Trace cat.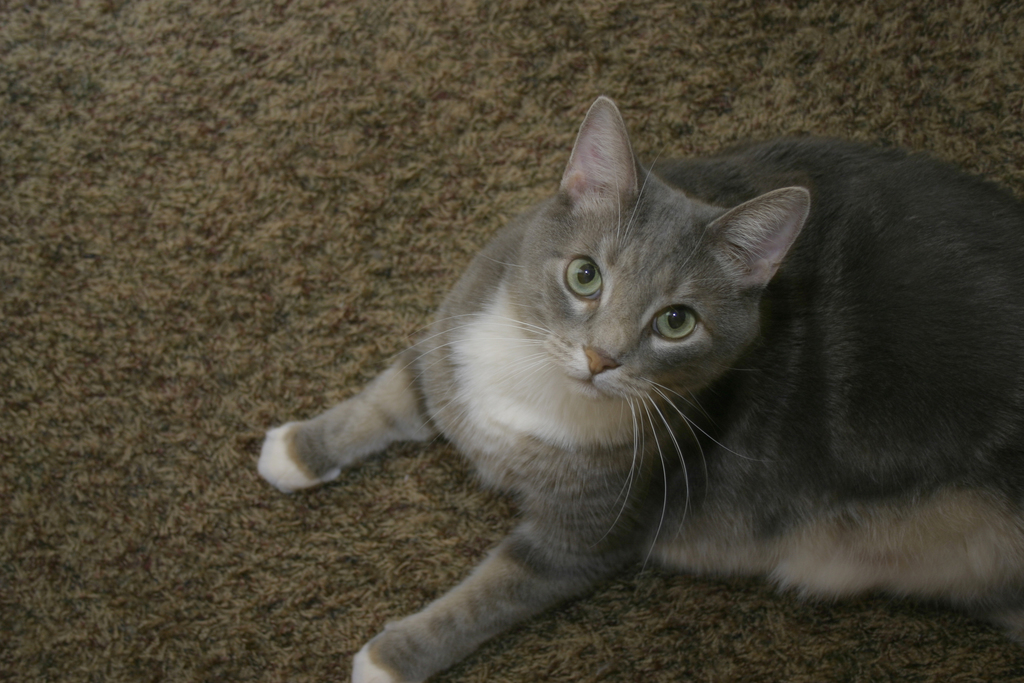
Traced to [left=250, top=92, right=1023, bottom=679].
